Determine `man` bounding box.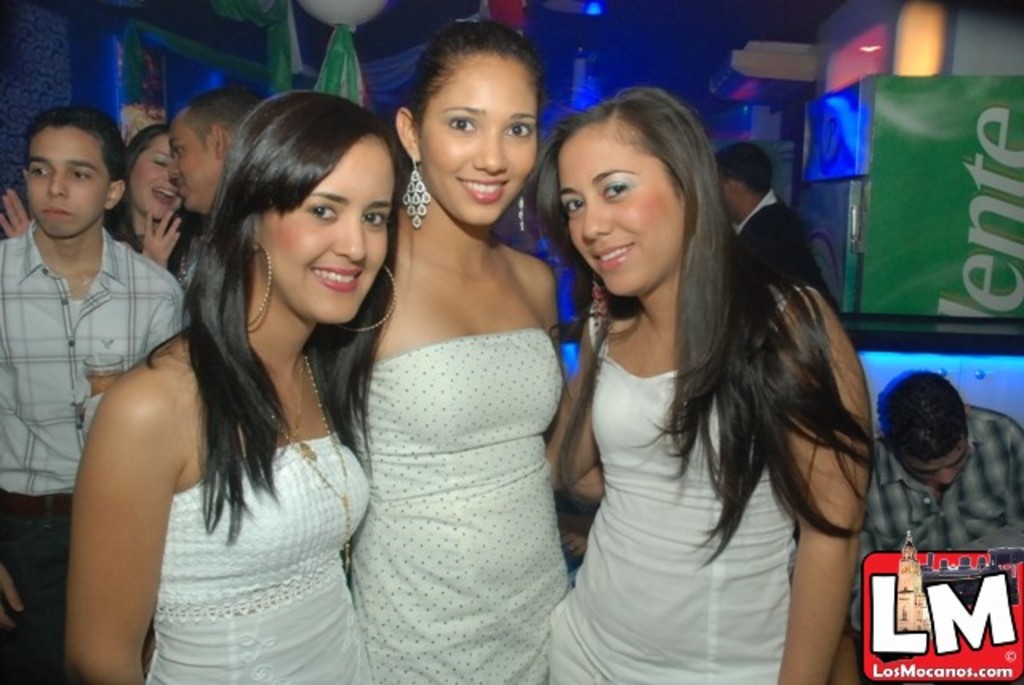
Determined: 835,365,1022,683.
